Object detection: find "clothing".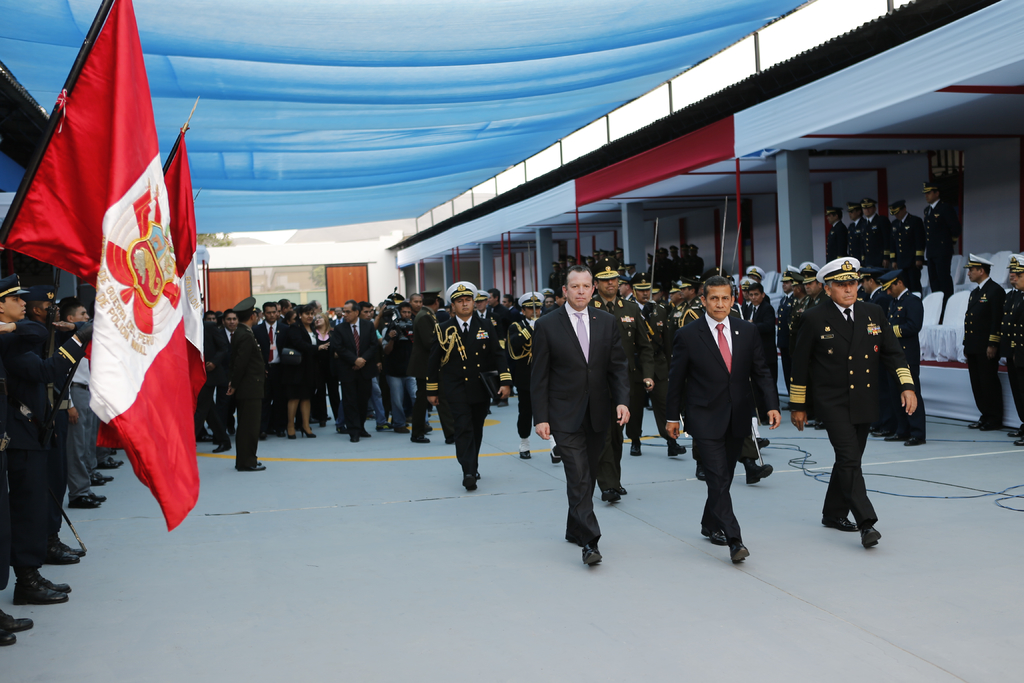
221:320:265:467.
